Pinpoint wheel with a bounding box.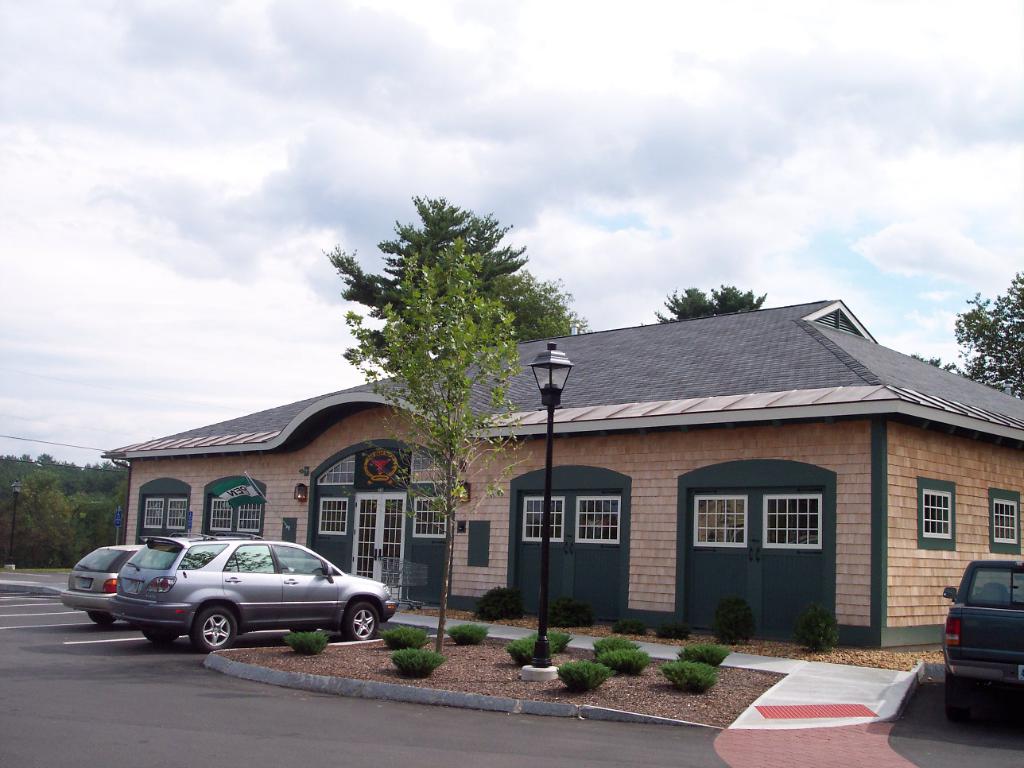
detection(87, 613, 117, 624).
